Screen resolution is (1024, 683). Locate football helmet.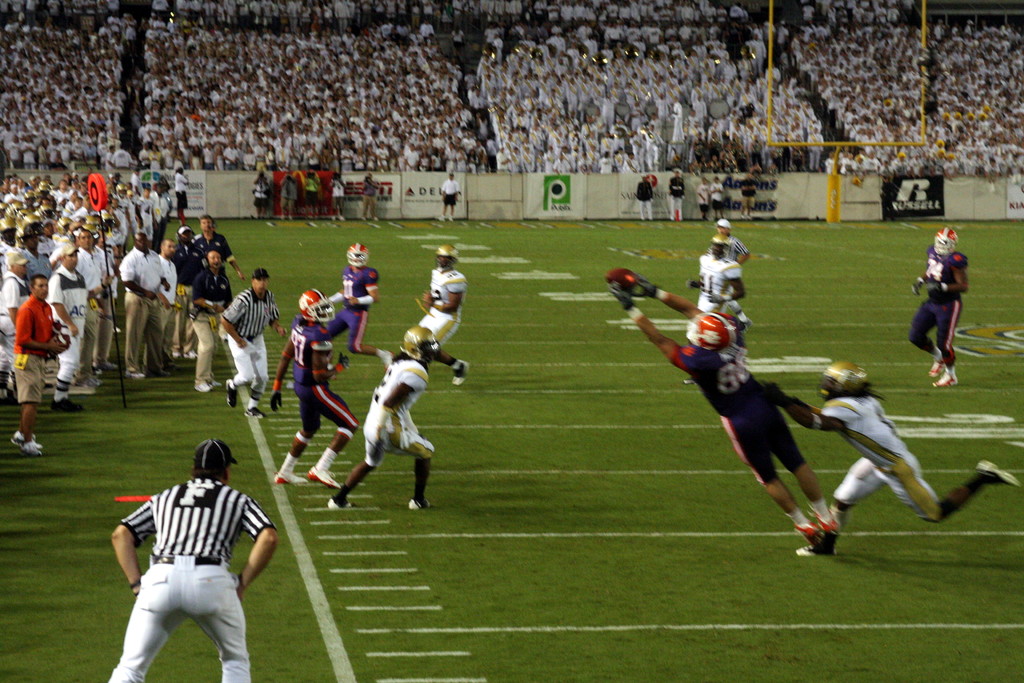
select_region(435, 241, 461, 273).
